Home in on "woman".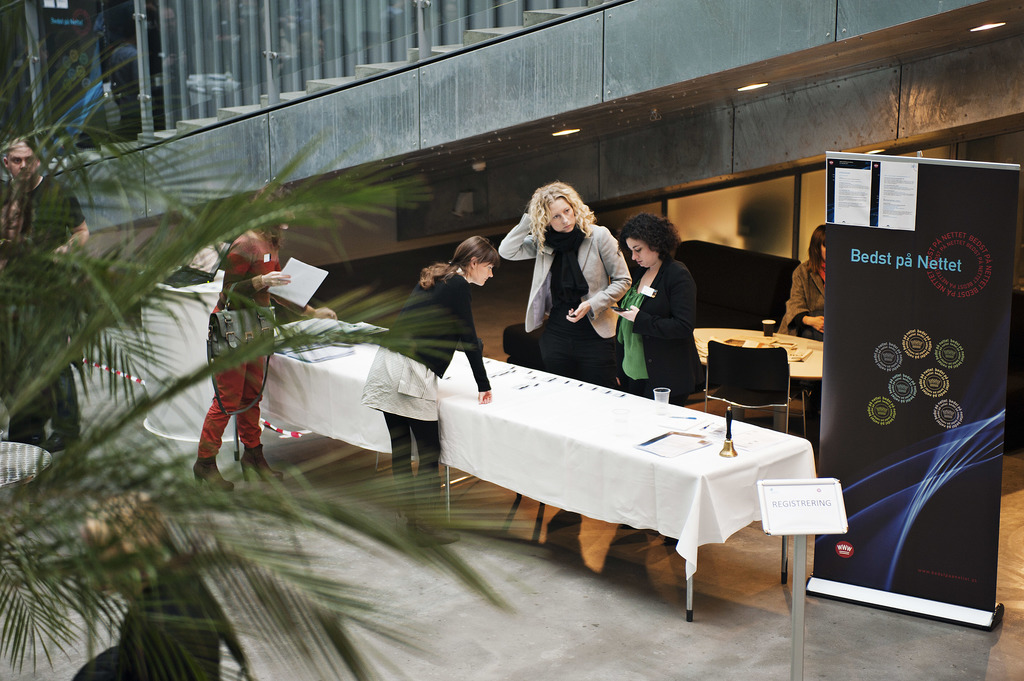
Homed in at <region>0, 191, 39, 442</region>.
